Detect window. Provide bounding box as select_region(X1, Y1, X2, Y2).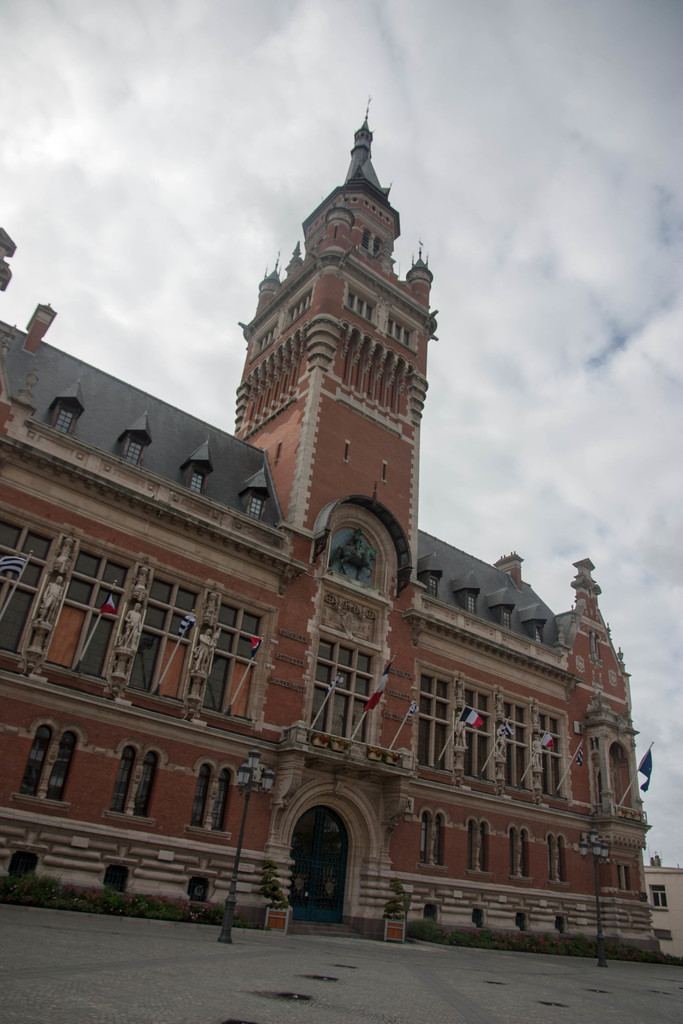
select_region(35, 538, 165, 700).
